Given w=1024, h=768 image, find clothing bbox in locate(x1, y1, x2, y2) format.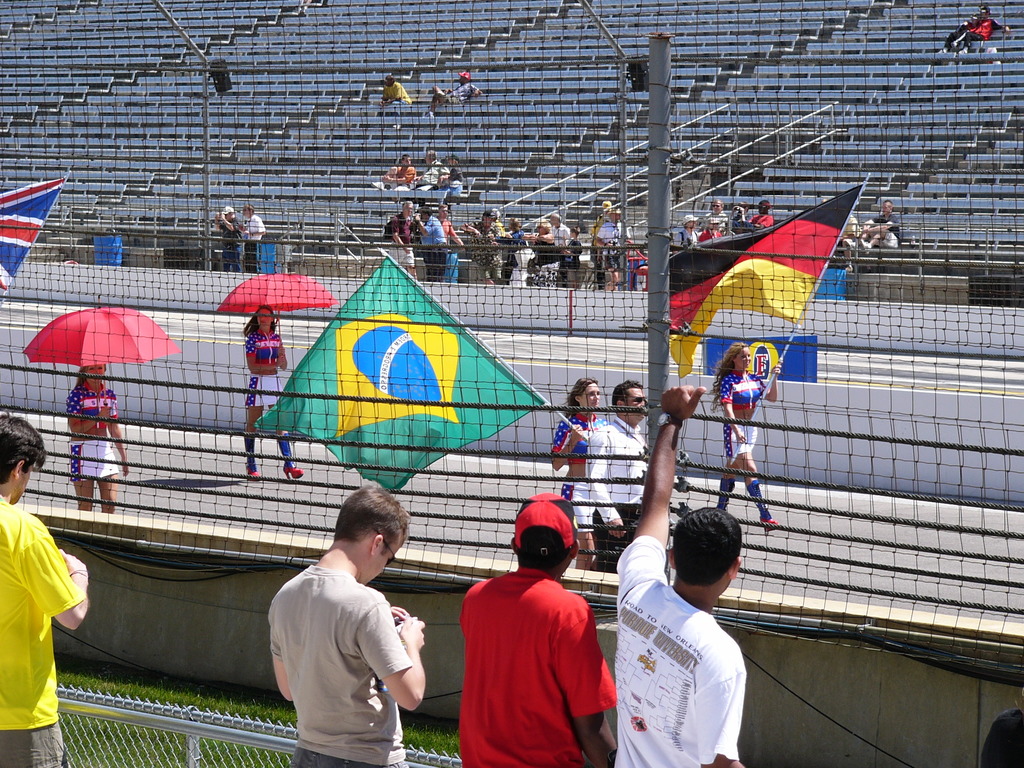
locate(701, 224, 724, 237).
